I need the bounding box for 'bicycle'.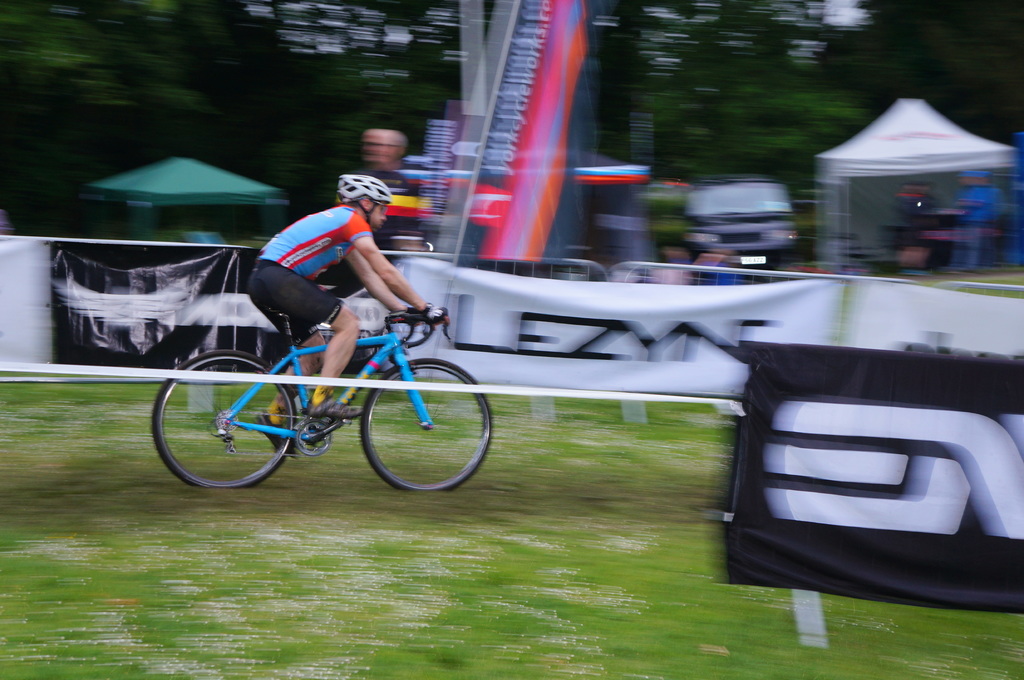
Here it is: [145,280,502,500].
